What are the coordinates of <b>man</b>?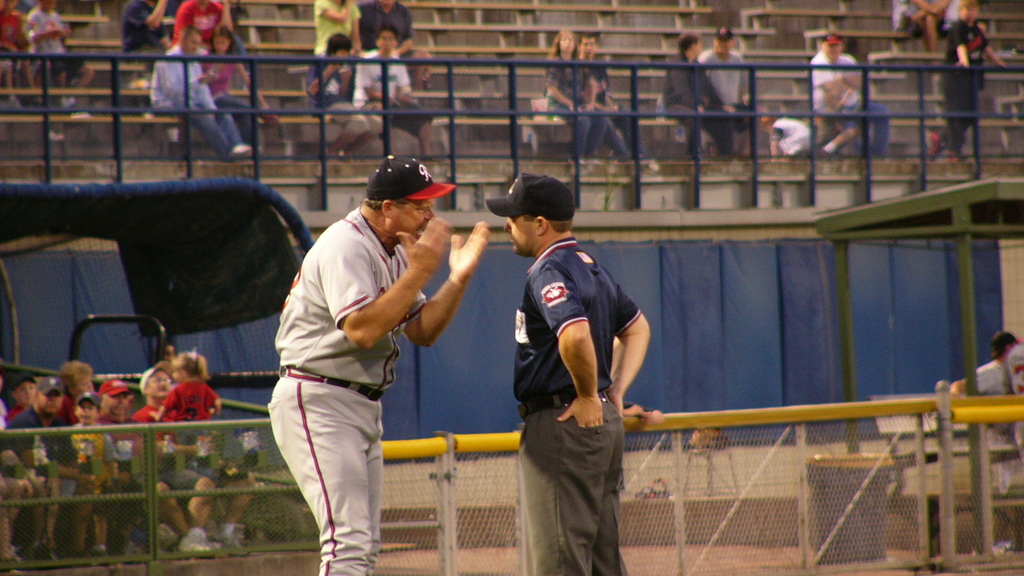
(243,116,444,574).
